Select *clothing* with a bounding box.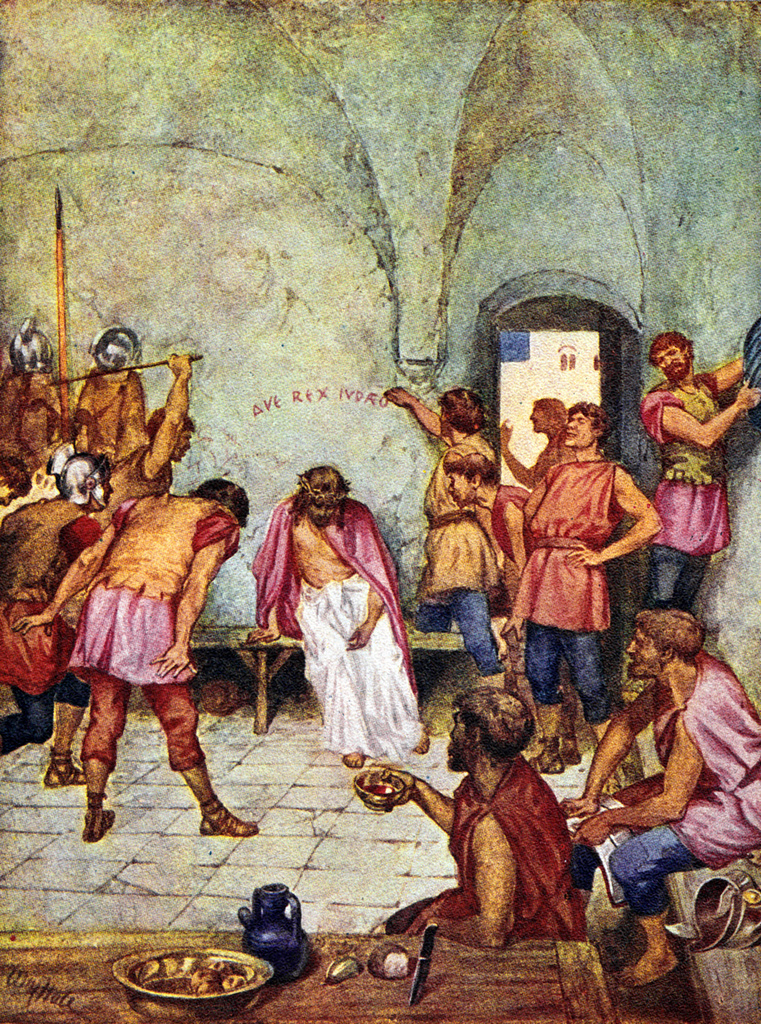
(636,366,735,606).
